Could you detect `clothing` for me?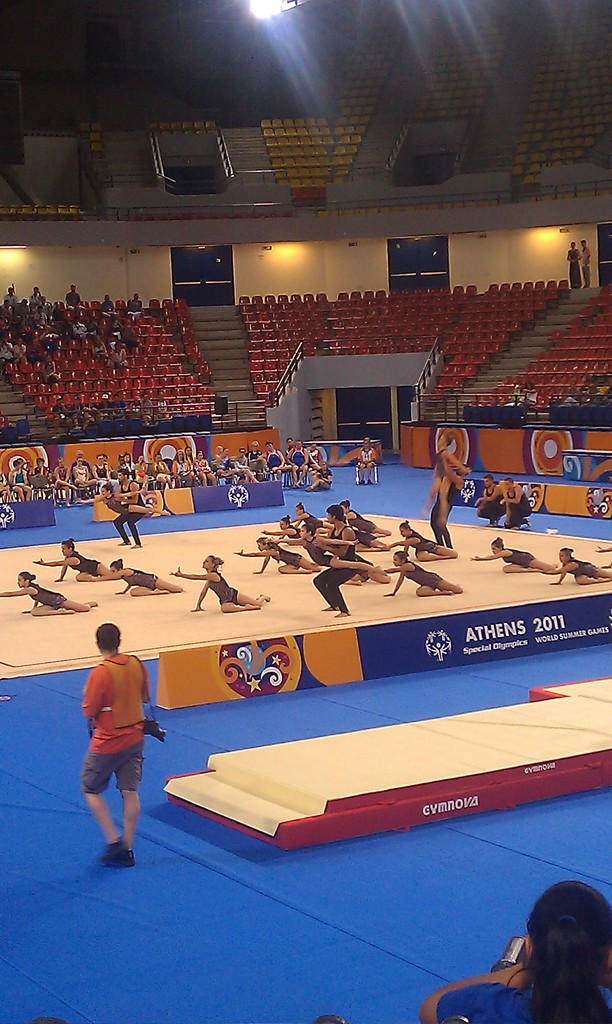
Detection result: box(108, 317, 124, 331).
